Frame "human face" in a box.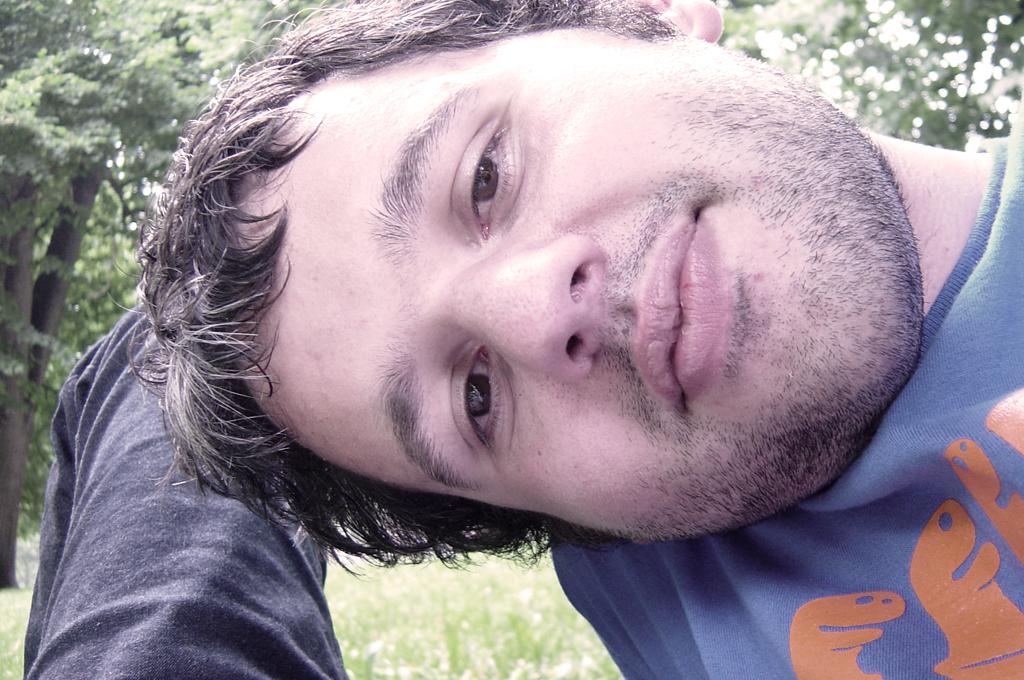
Rect(241, 22, 925, 540).
